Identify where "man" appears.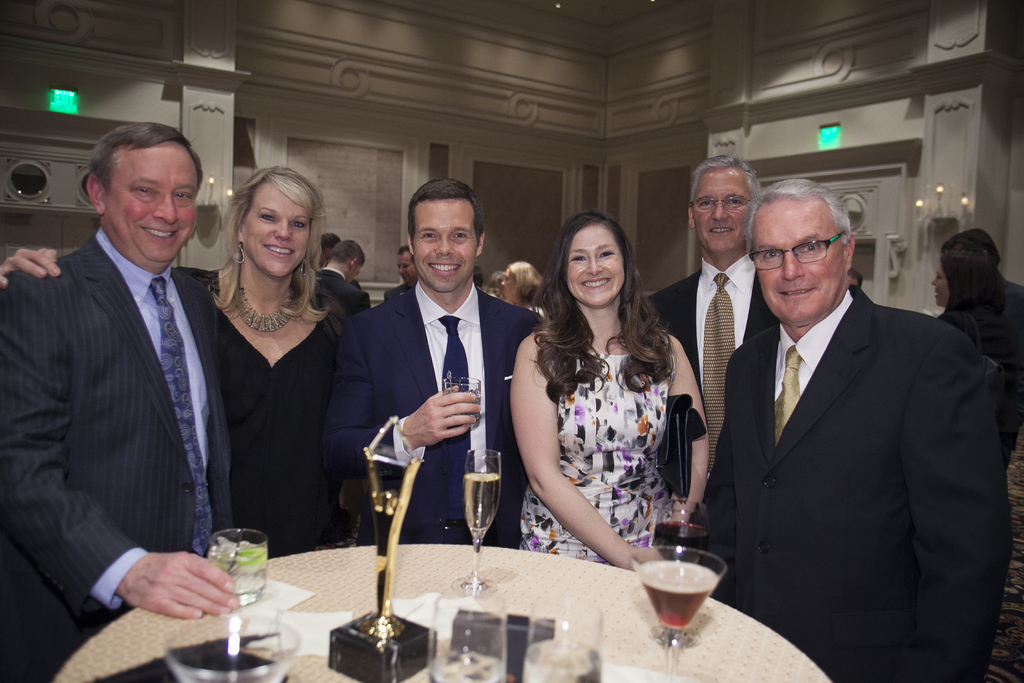
Appears at 328,180,551,545.
